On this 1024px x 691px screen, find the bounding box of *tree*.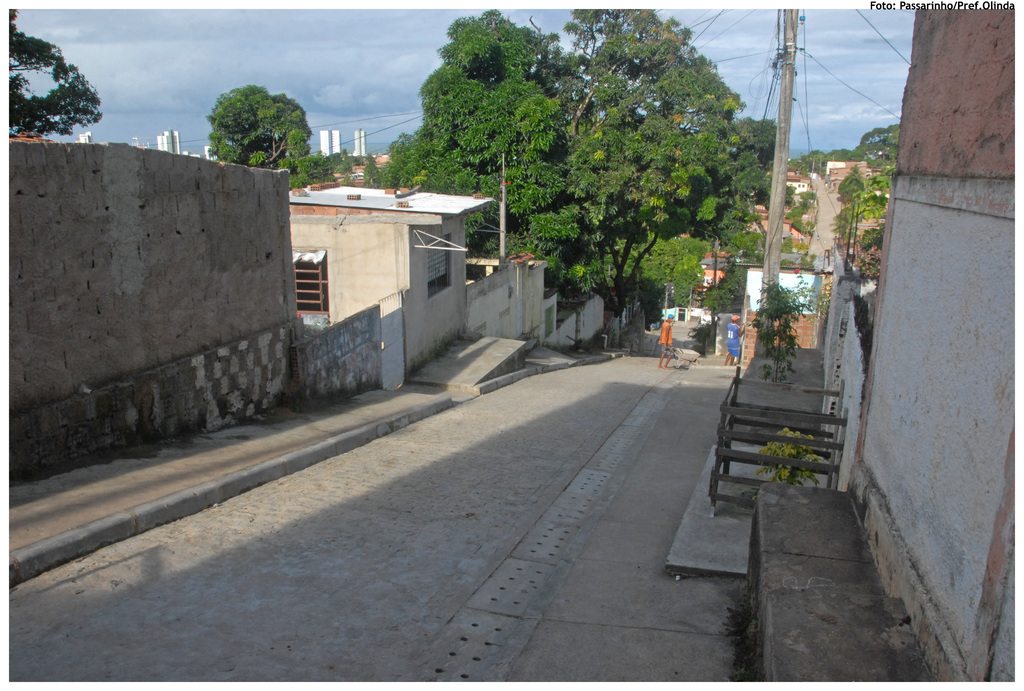
Bounding box: box=[770, 115, 913, 375].
